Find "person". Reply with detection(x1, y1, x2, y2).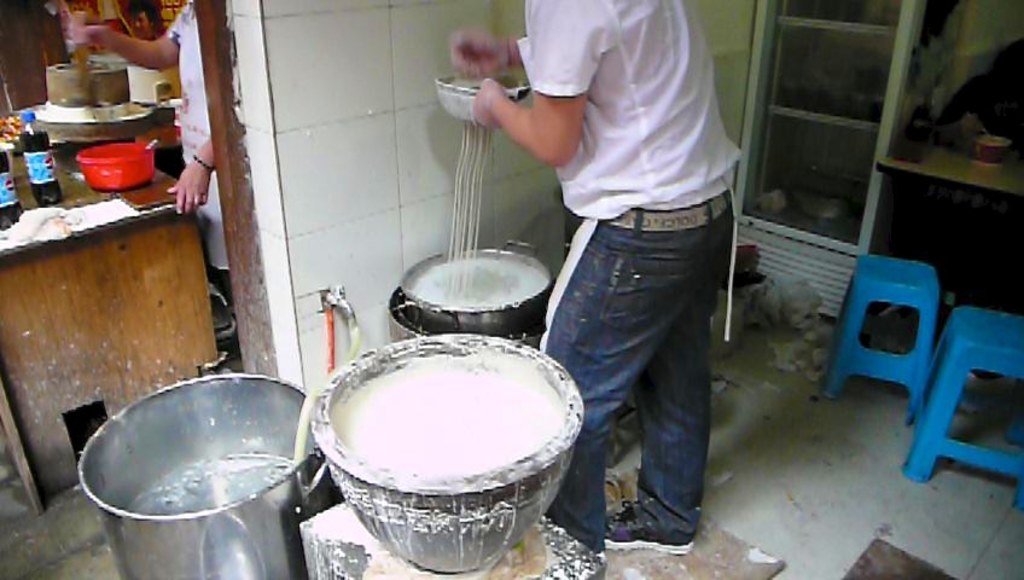
detection(432, 0, 758, 522).
